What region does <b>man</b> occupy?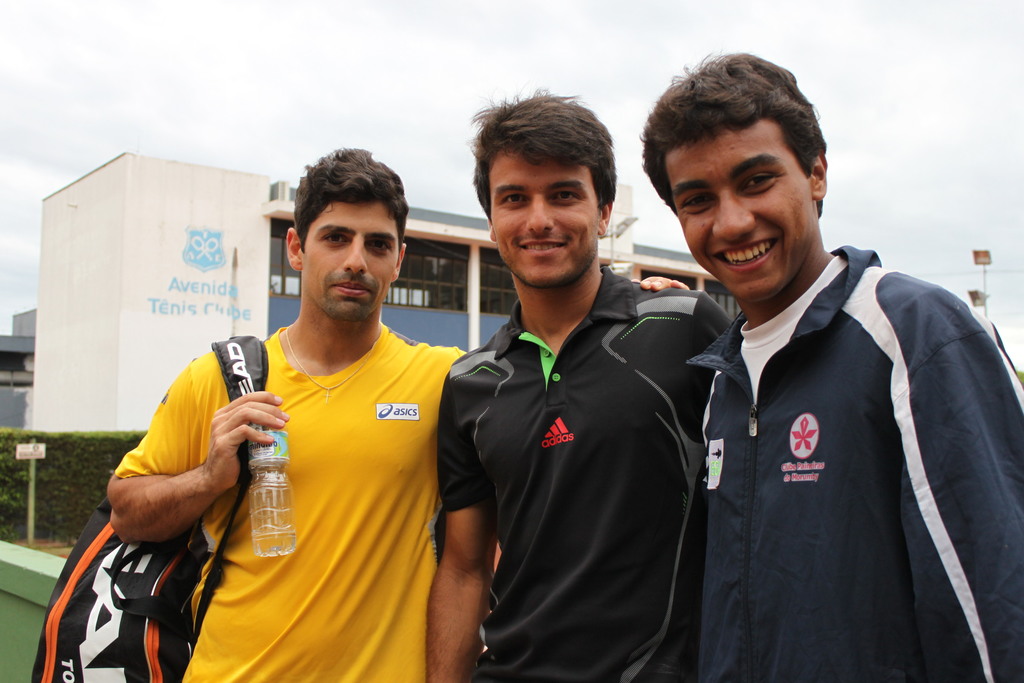
x1=435, y1=84, x2=735, y2=682.
